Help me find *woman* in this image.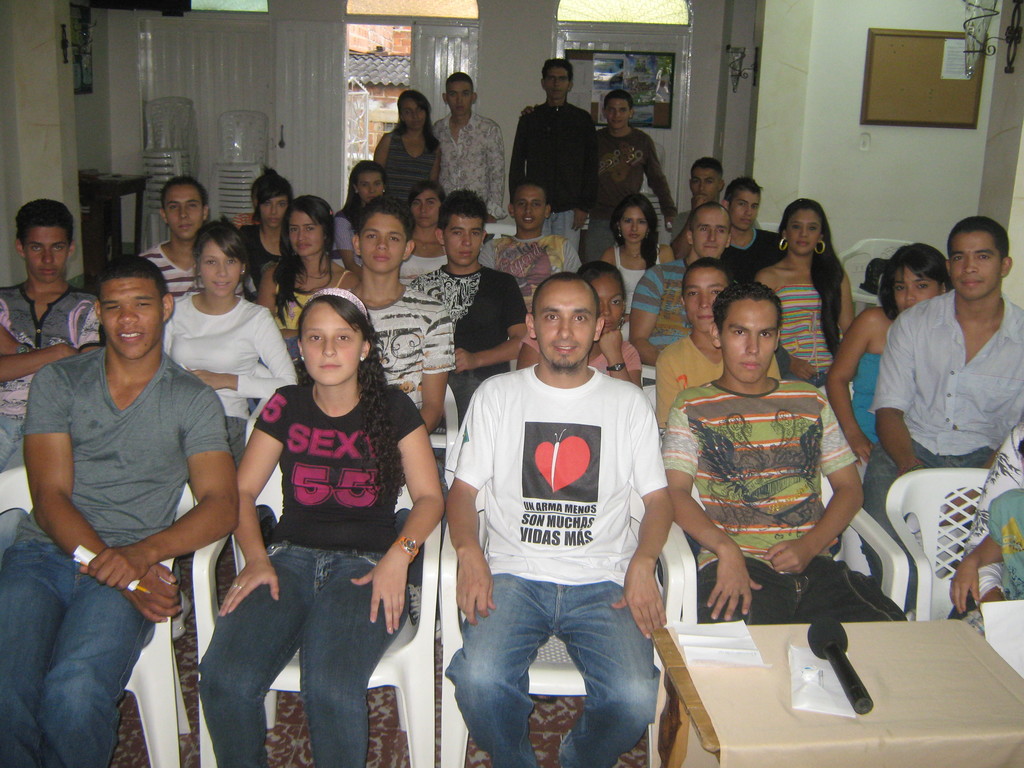
Found it: (left=236, top=159, right=296, bottom=315).
